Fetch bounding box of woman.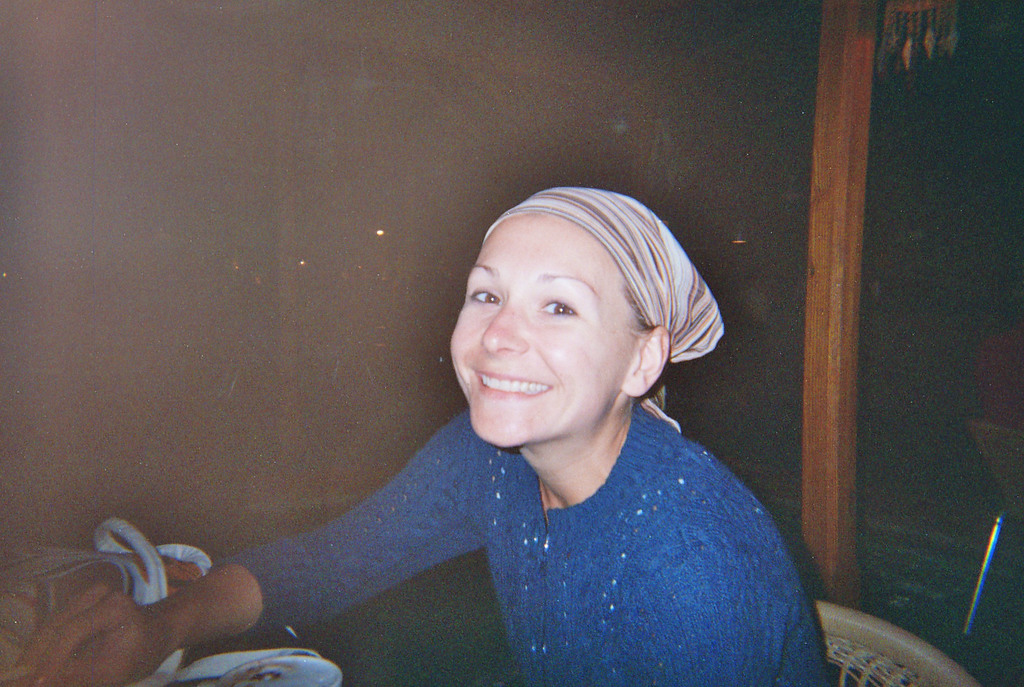
Bbox: [x1=6, y1=179, x2=835, y2=686].
